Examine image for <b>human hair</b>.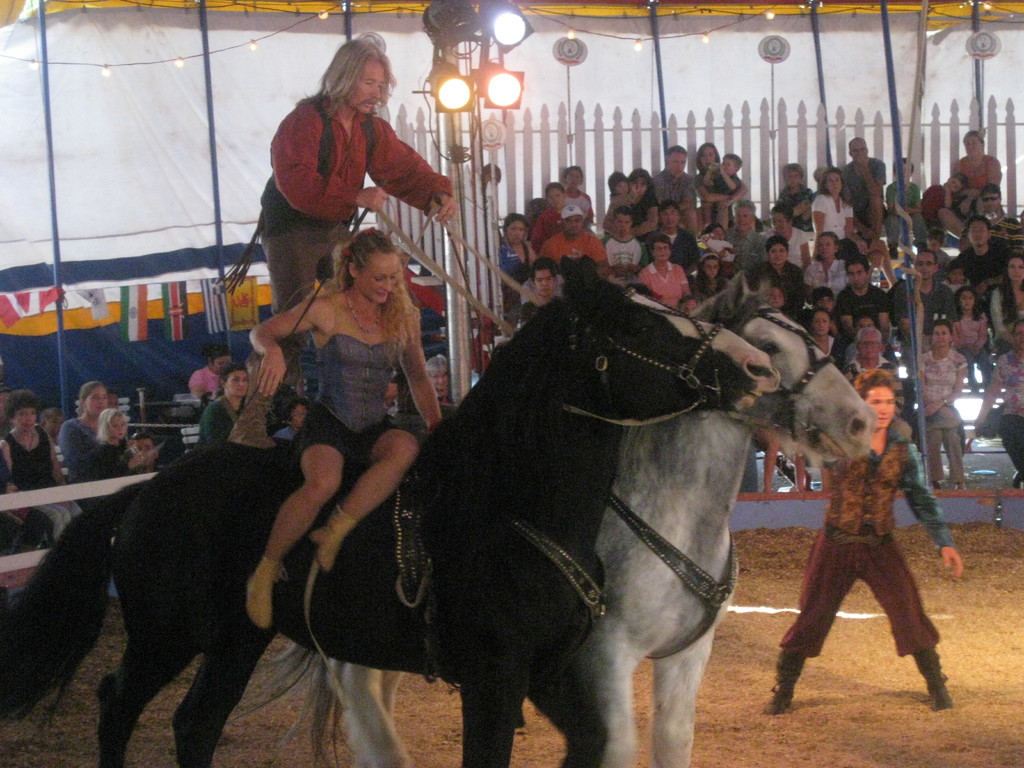
Examination result: {"x1": 529, "y1": 259, "x2": 553, "y2": 278}.
